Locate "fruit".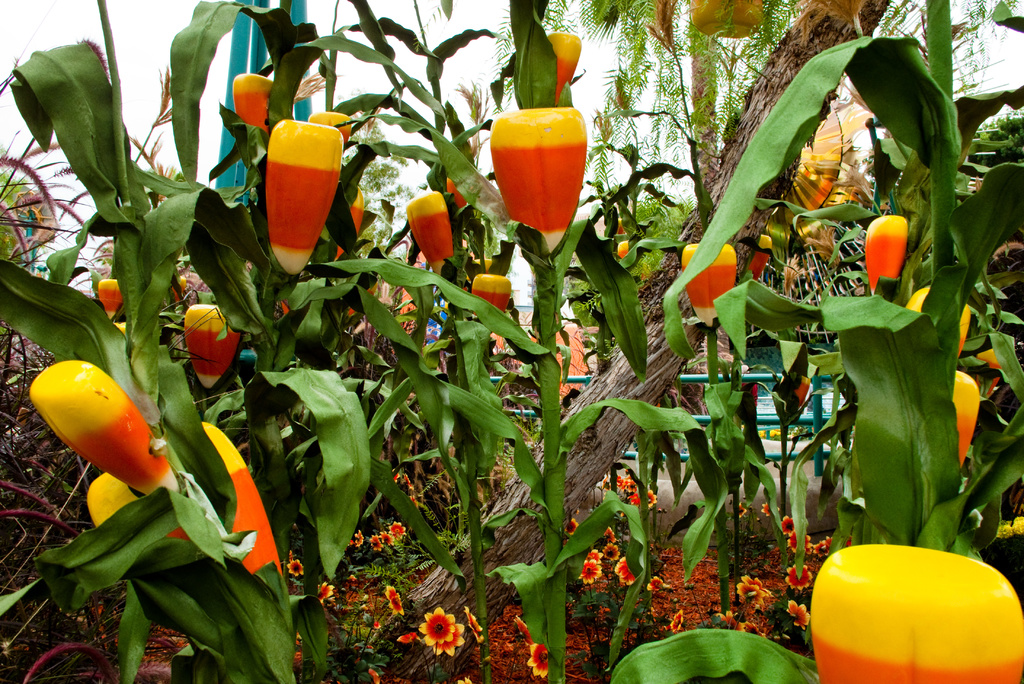
Bounding box: bbox(866, 214, 925, 279).
